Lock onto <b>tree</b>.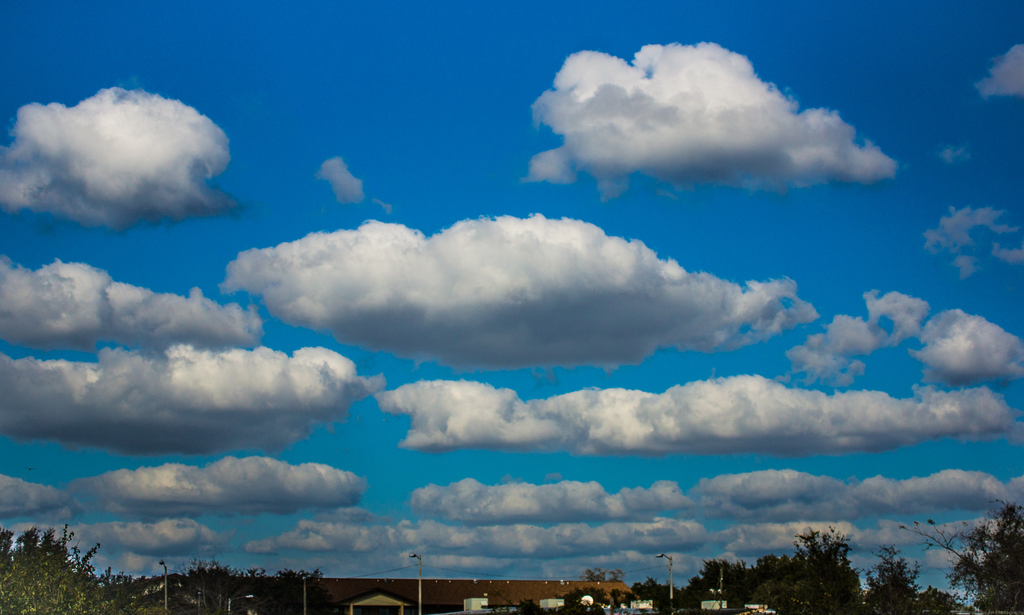
Locked: BBox(901, 496, 1023, 614).
